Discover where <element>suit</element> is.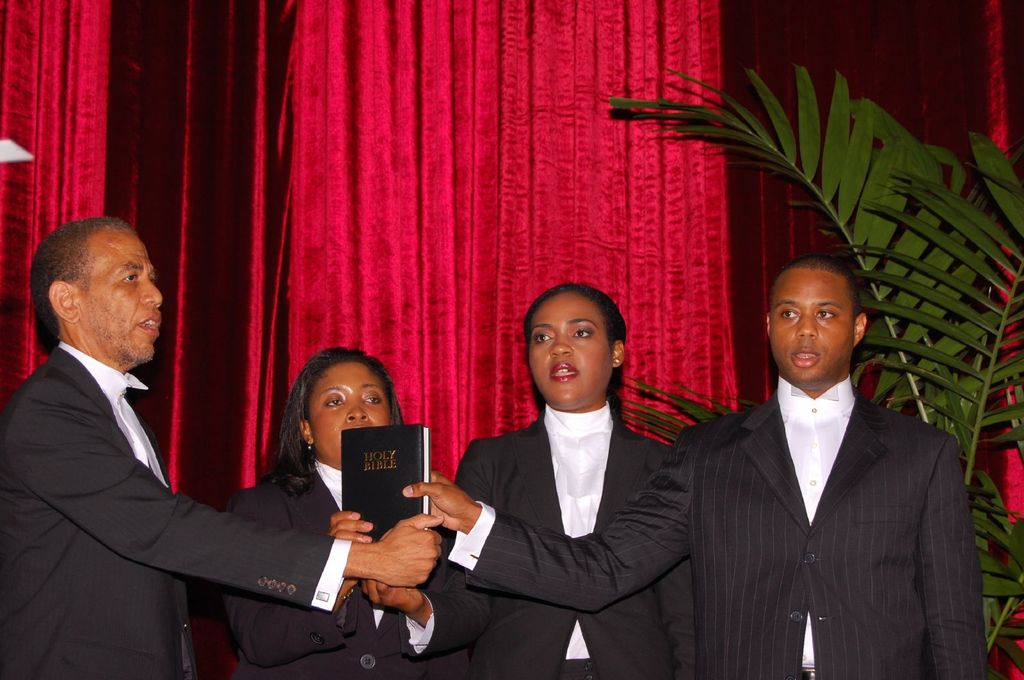
Discovered at (x1=0, y1=341, x2=351, y2=679).
